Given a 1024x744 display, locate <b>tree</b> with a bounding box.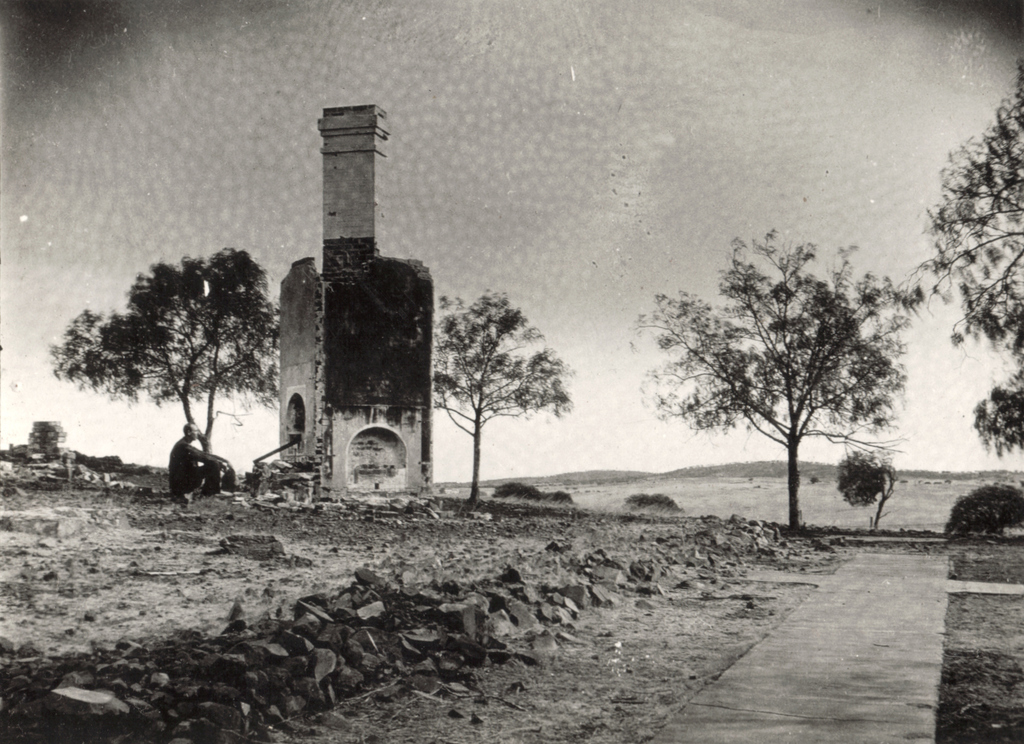
Located: box=[838, 450, 887, 538].
